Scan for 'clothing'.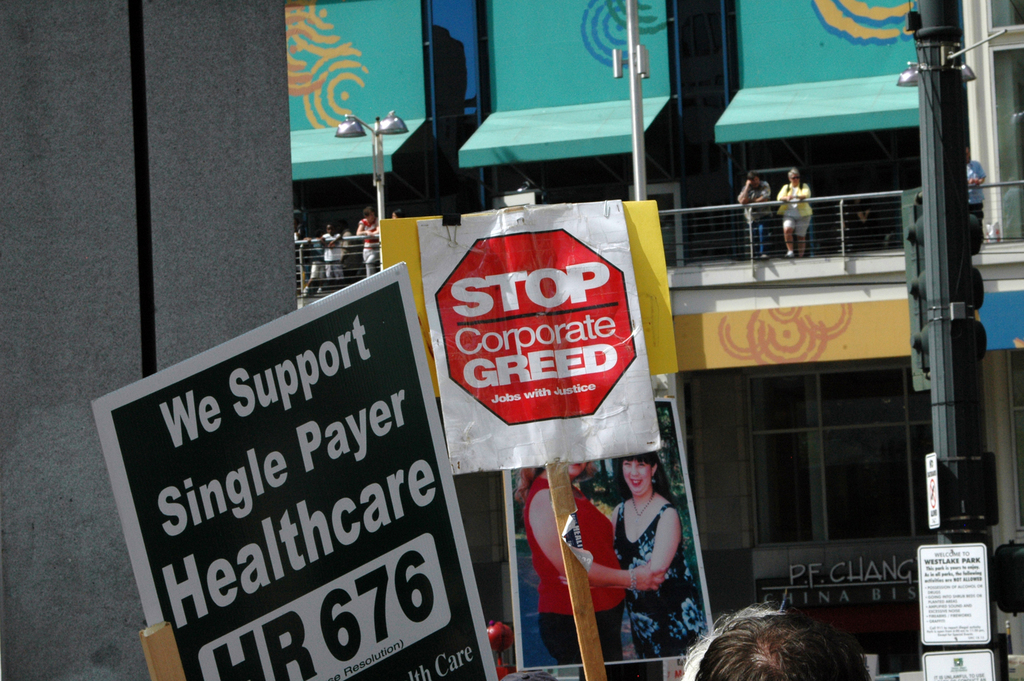
Scan result: [x1=308, y1=238, x2=323, y2=280].
